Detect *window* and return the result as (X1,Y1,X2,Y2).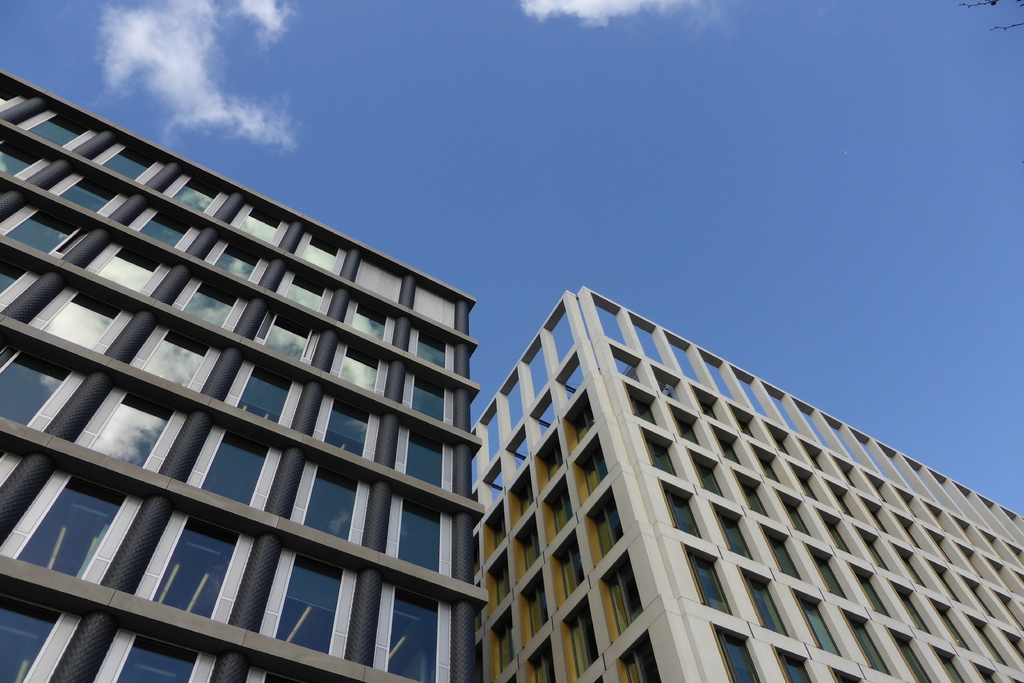
(9,472,129,580).
